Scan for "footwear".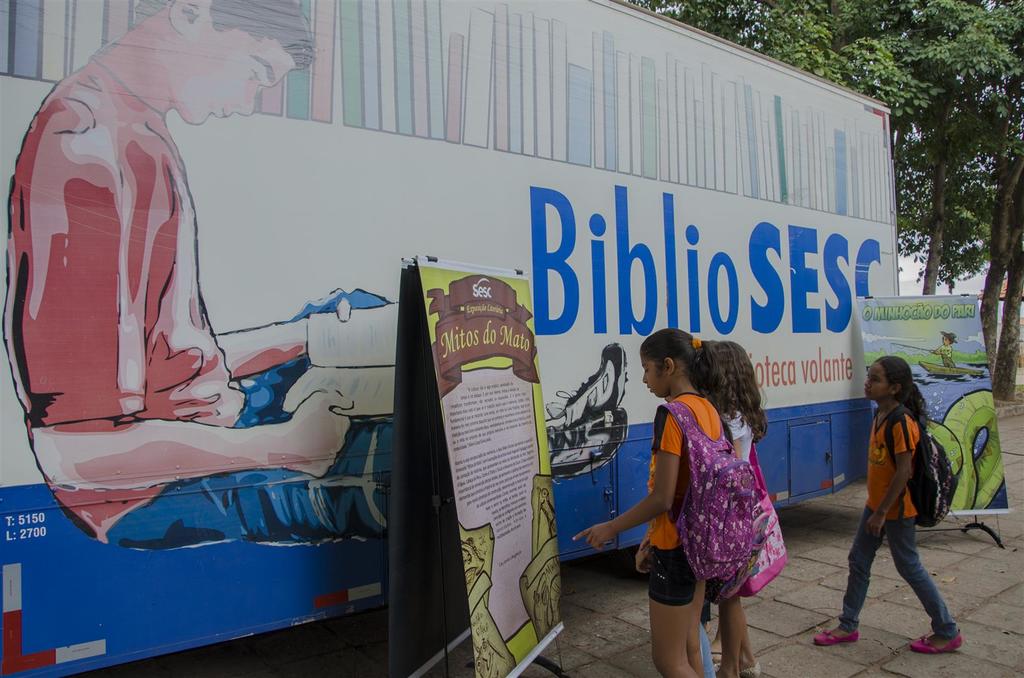
Scan result: 812 628 858 647.
